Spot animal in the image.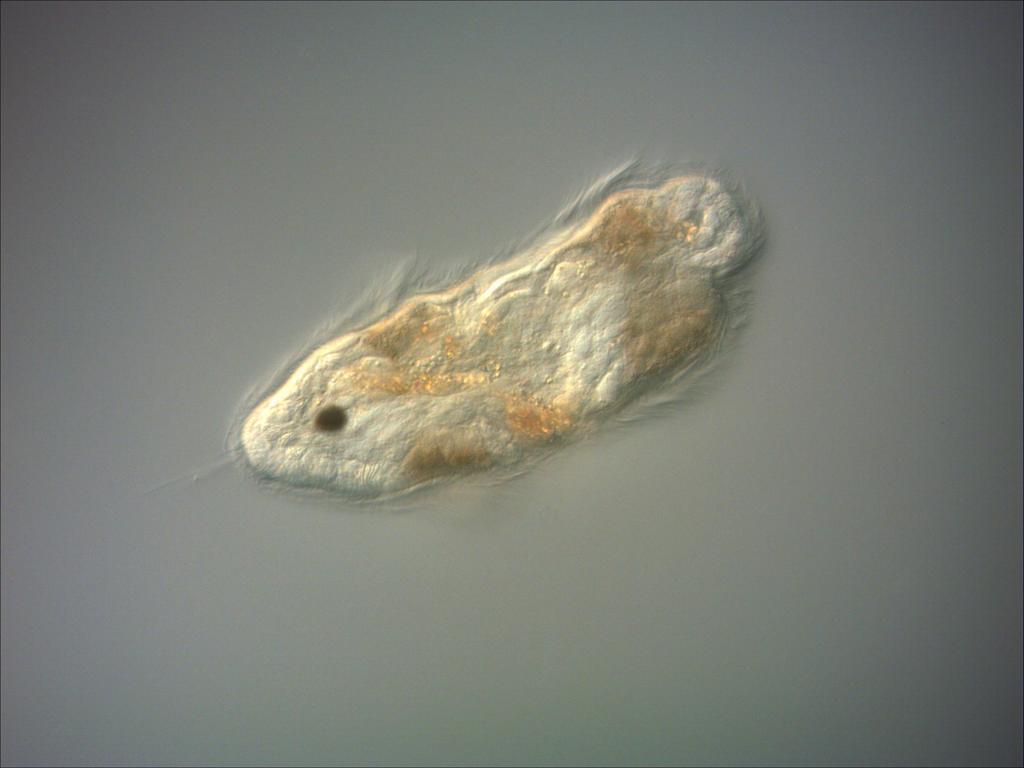
animal found at 237, 175, 762, 511.
